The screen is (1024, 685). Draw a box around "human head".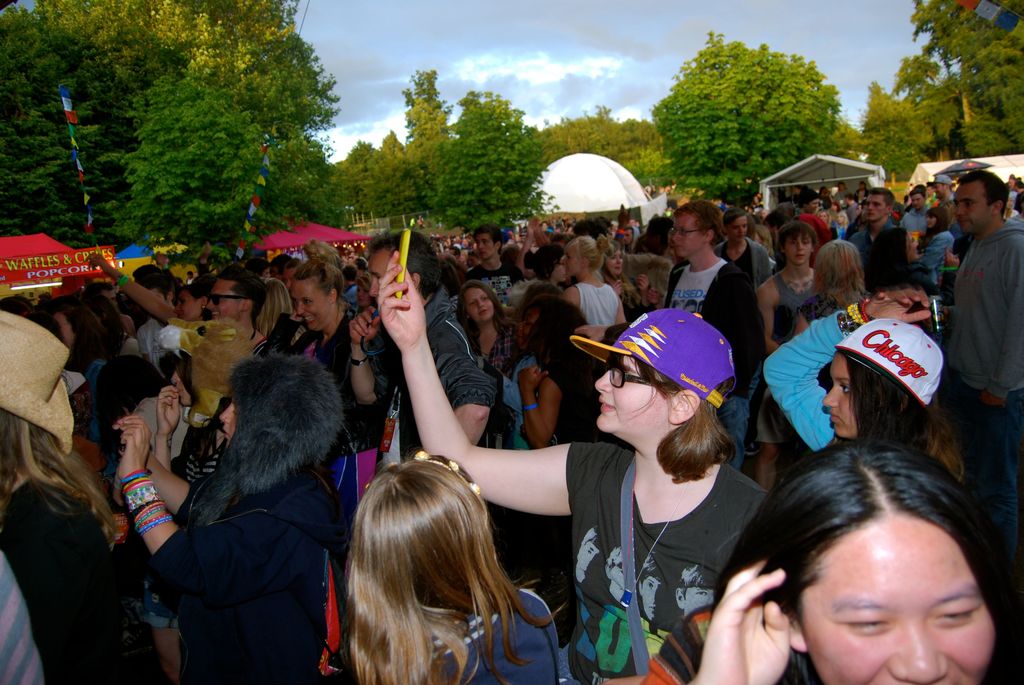
<box>442,231,473,272</box>.
